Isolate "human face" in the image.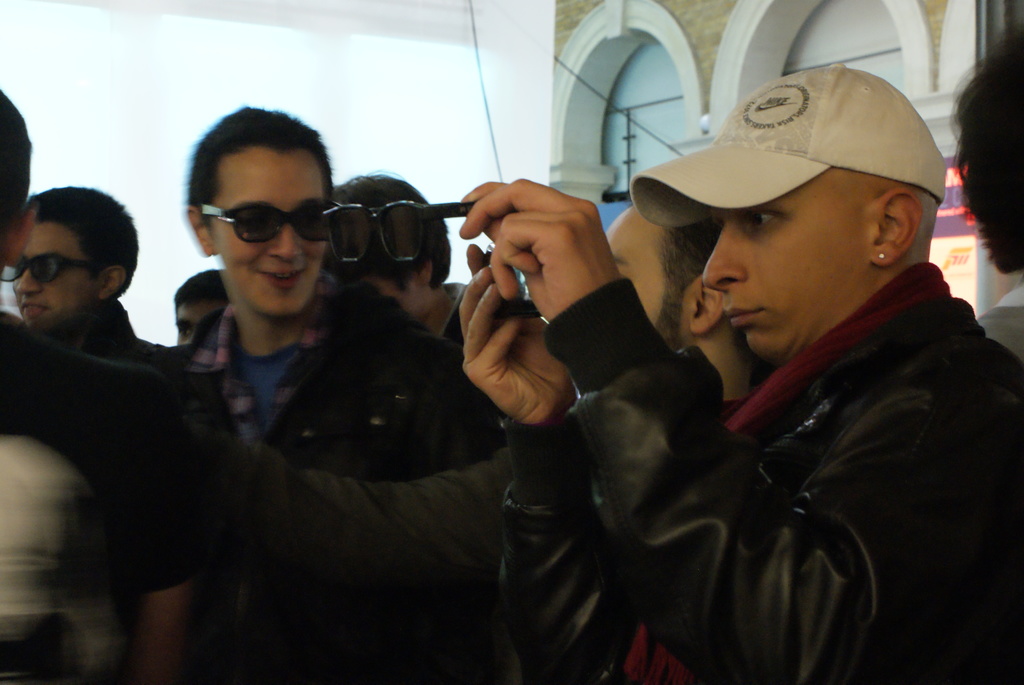
Isolated region: [x1=609, y1=214, x2=668, y2=323].
